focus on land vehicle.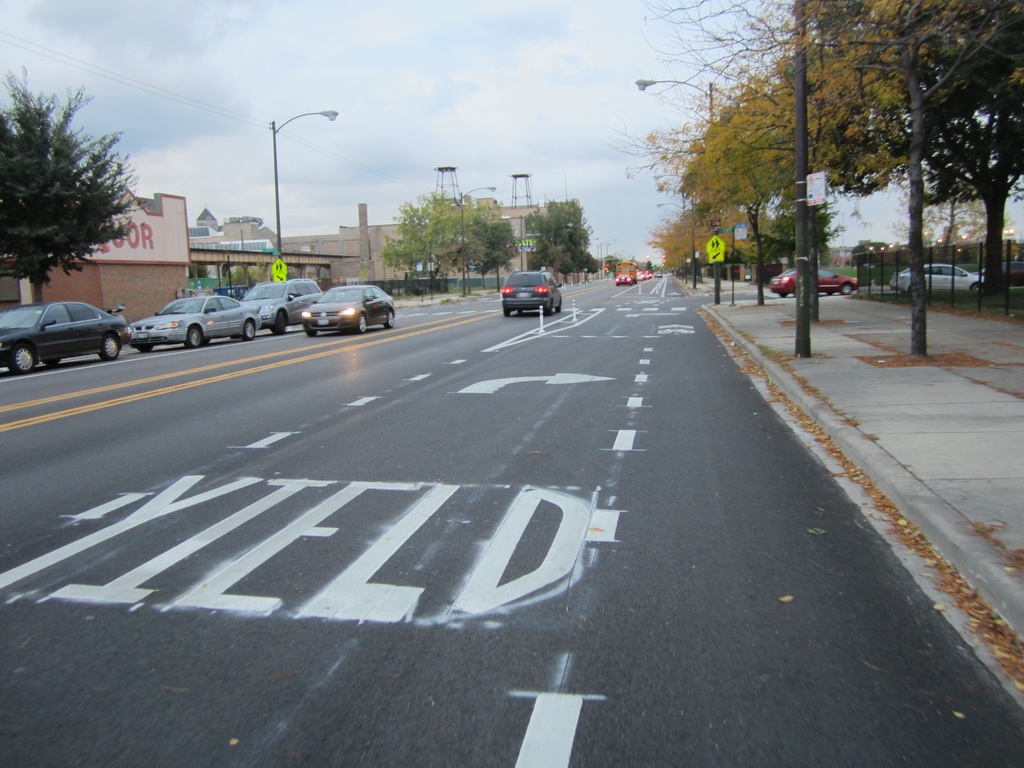
Focused at locate(126, 295, 258, 344).
